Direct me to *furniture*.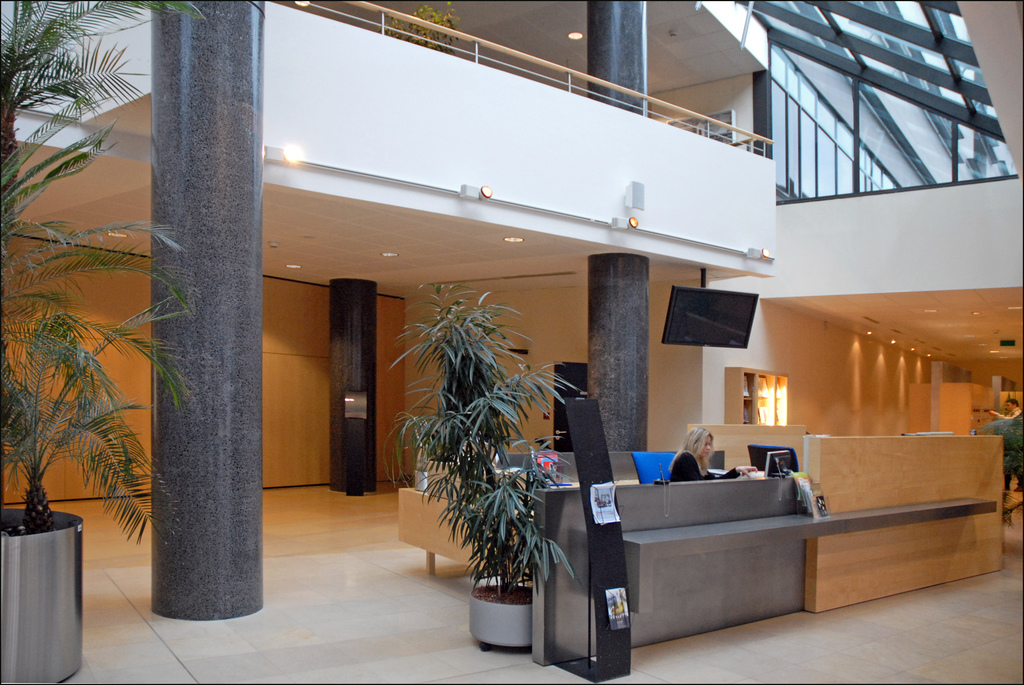
Direction: region(399, 488, 514, 579).
